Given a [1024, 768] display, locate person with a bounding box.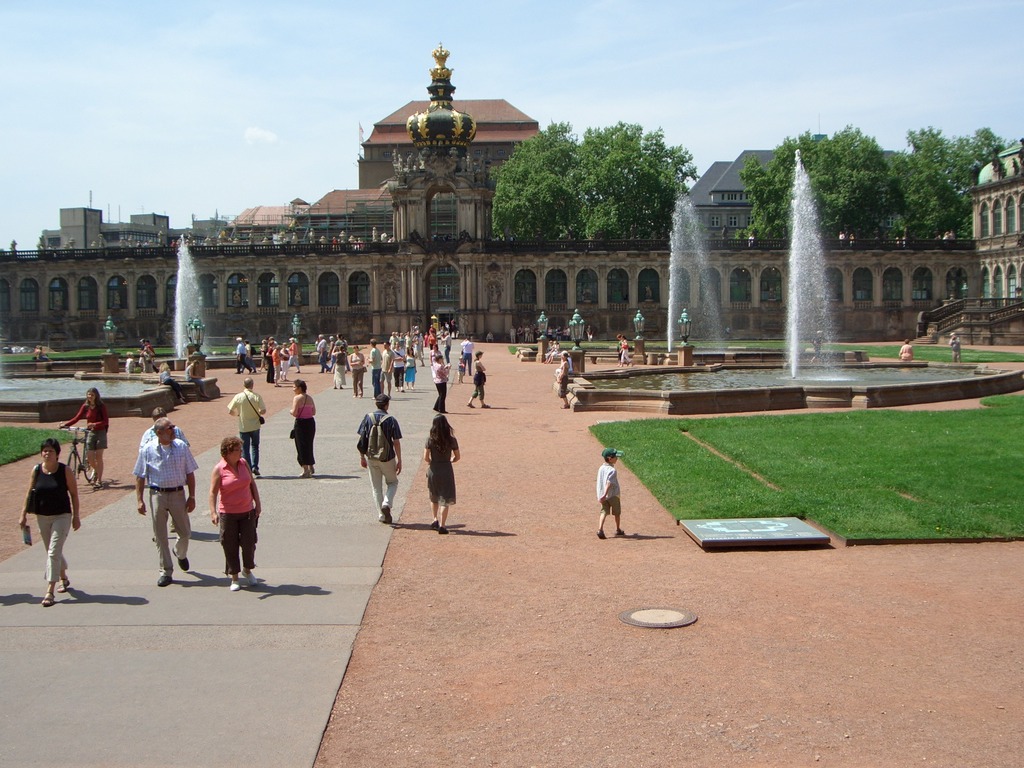
Located: <box>429,355,450,416</box>.
